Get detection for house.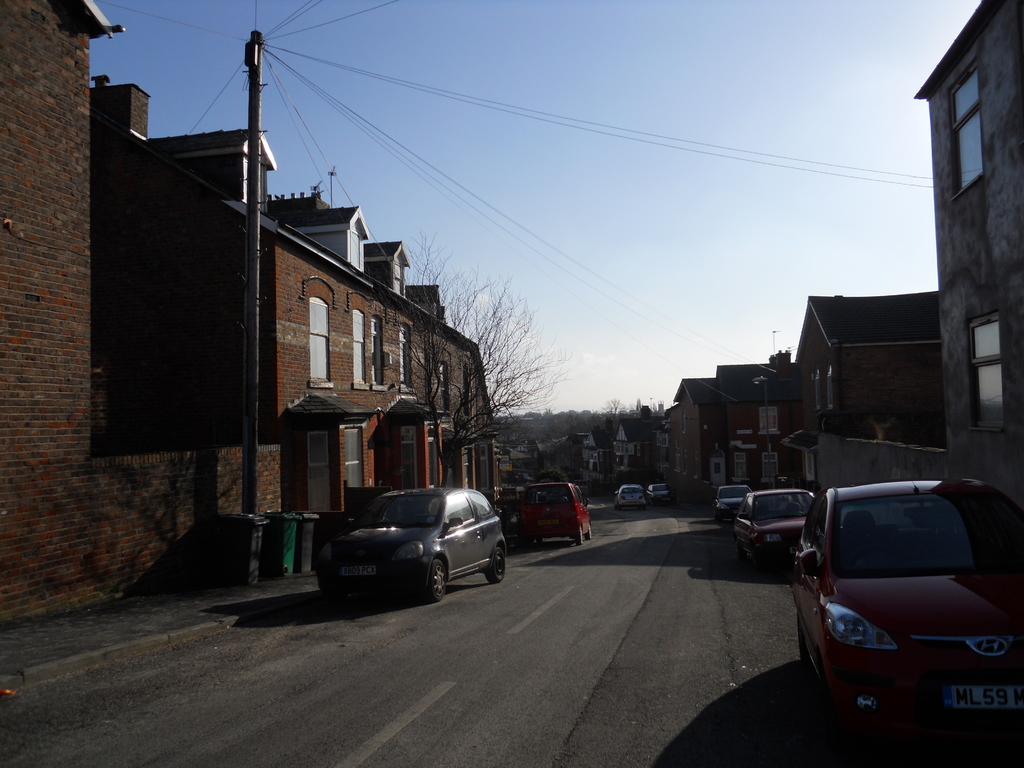
Detection: [908, 0, 1023, 507].
